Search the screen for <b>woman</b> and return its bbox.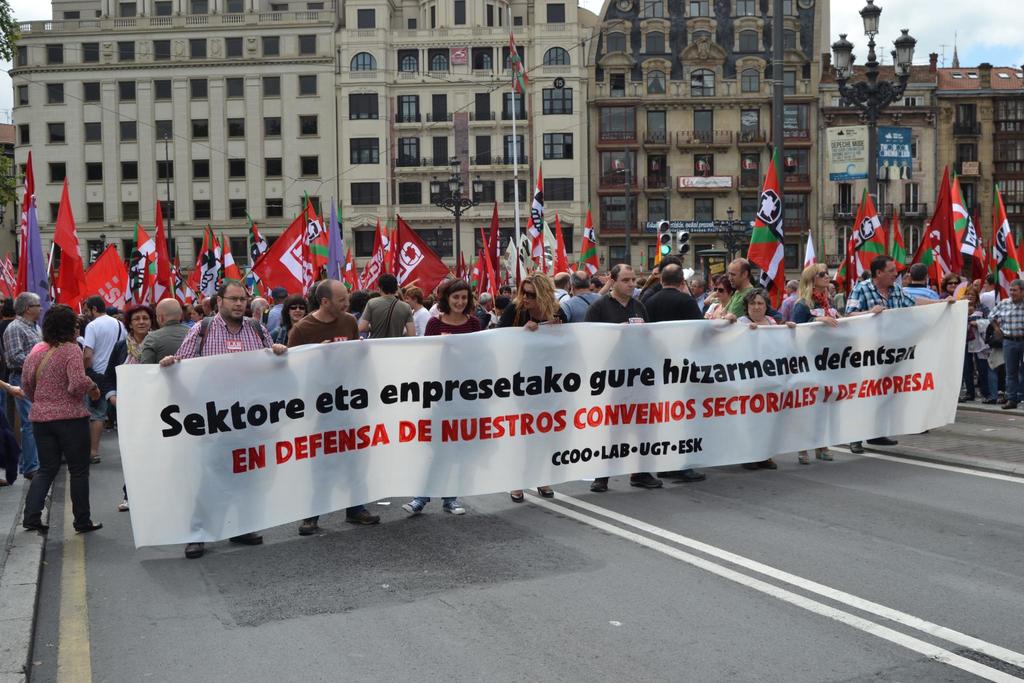
Found: 488 271 556 511.
